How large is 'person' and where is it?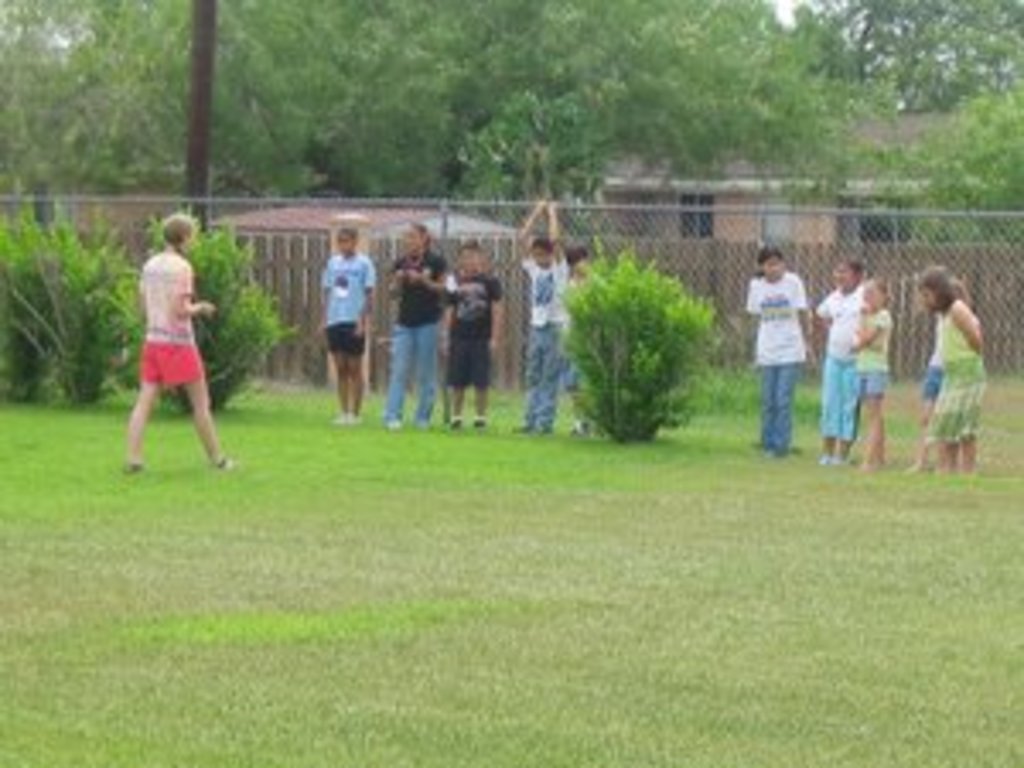
Bounding box: box(816, 249, 870, 461).
